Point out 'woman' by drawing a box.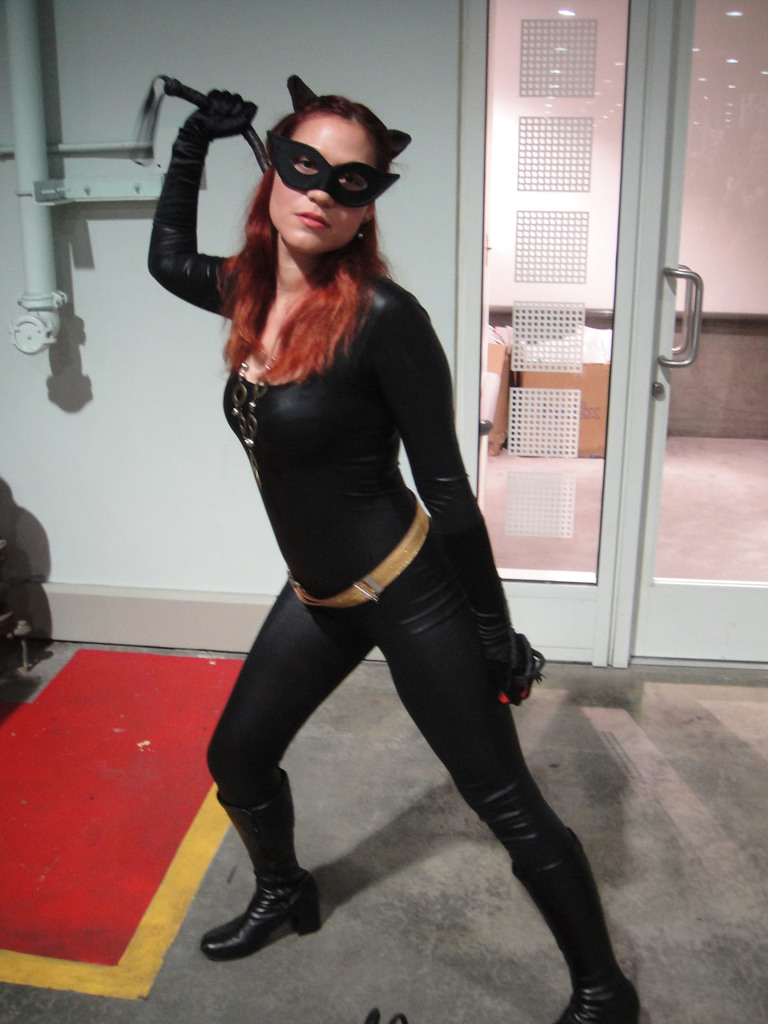
<box>163,62,579,989</box>.
